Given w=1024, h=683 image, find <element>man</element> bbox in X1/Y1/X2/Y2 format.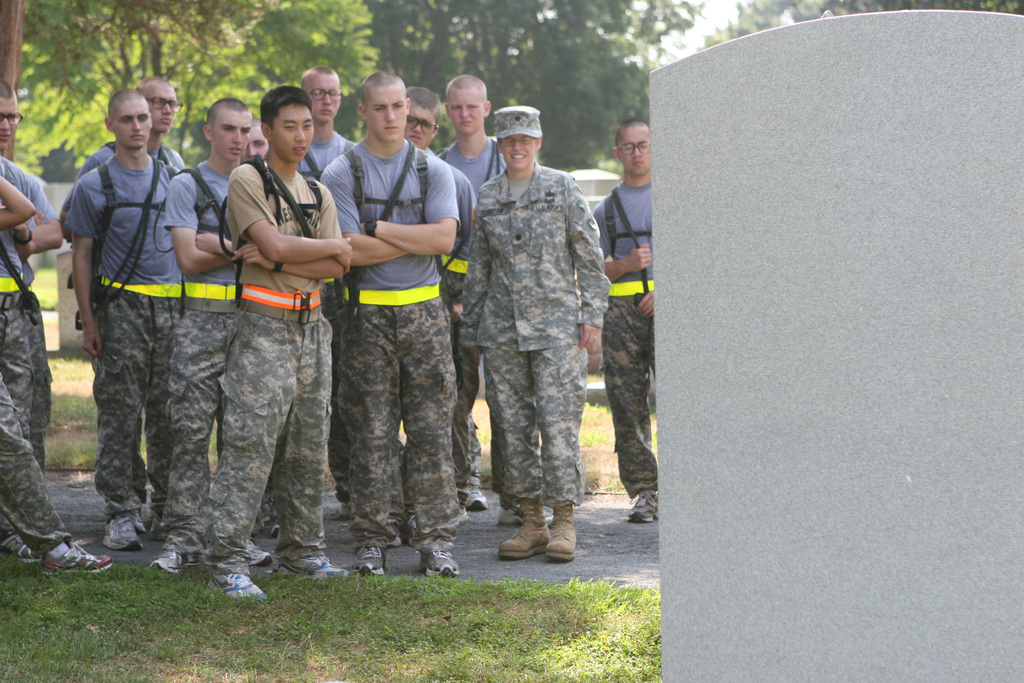
60/81/178/561.
